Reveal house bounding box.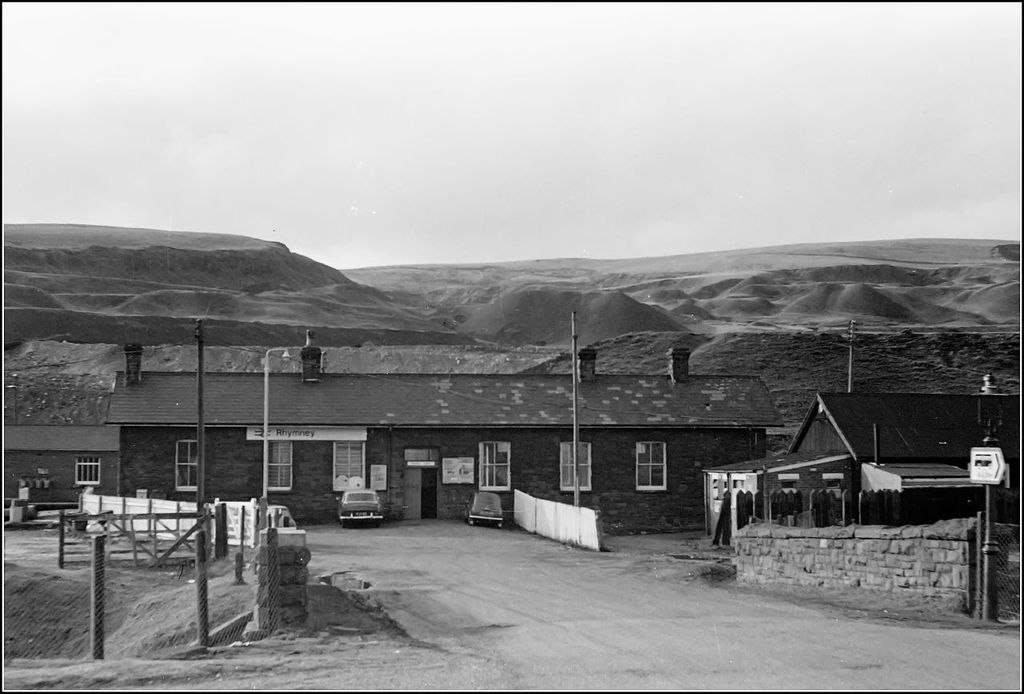
Revealed: <box>694,441,857,559</box>.
